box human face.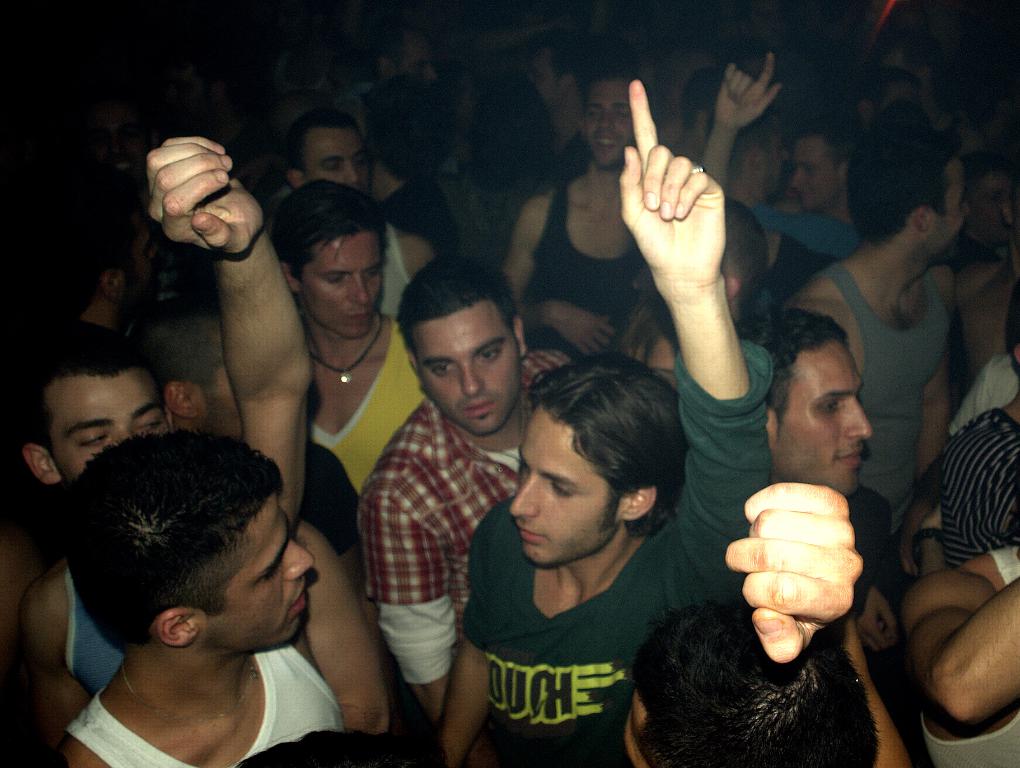
[x1=44, y1=374, x2=168, y2=475].
